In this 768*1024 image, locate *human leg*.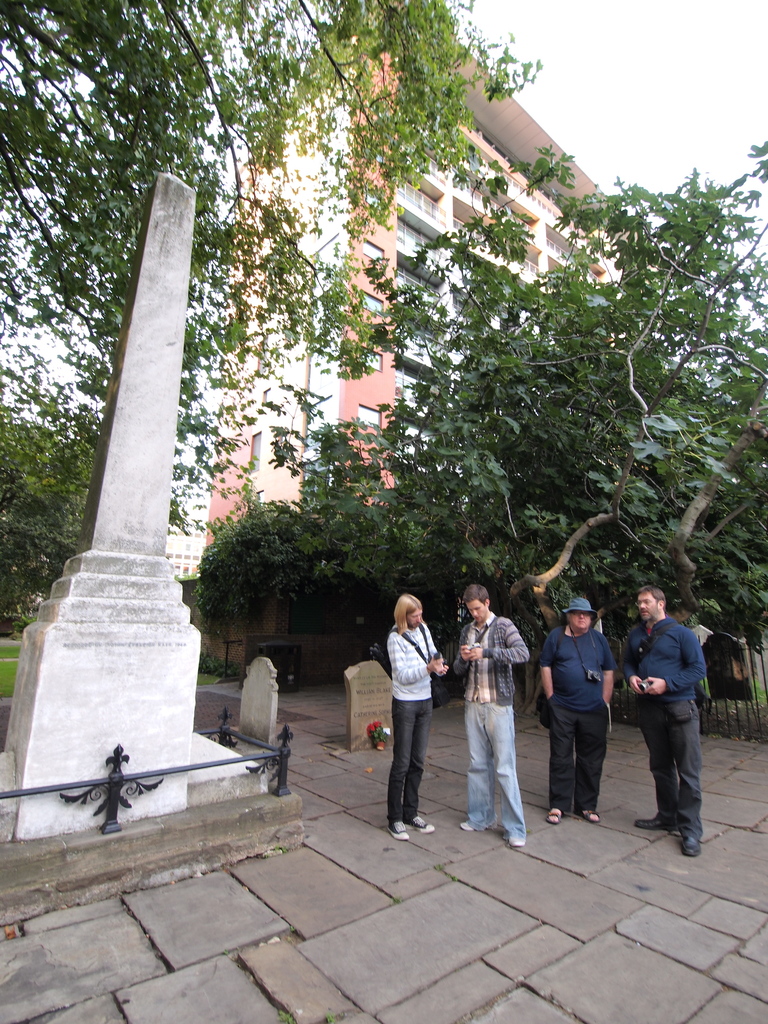
Bounding box: (left=630, top=701, right=697, bottom=853).
